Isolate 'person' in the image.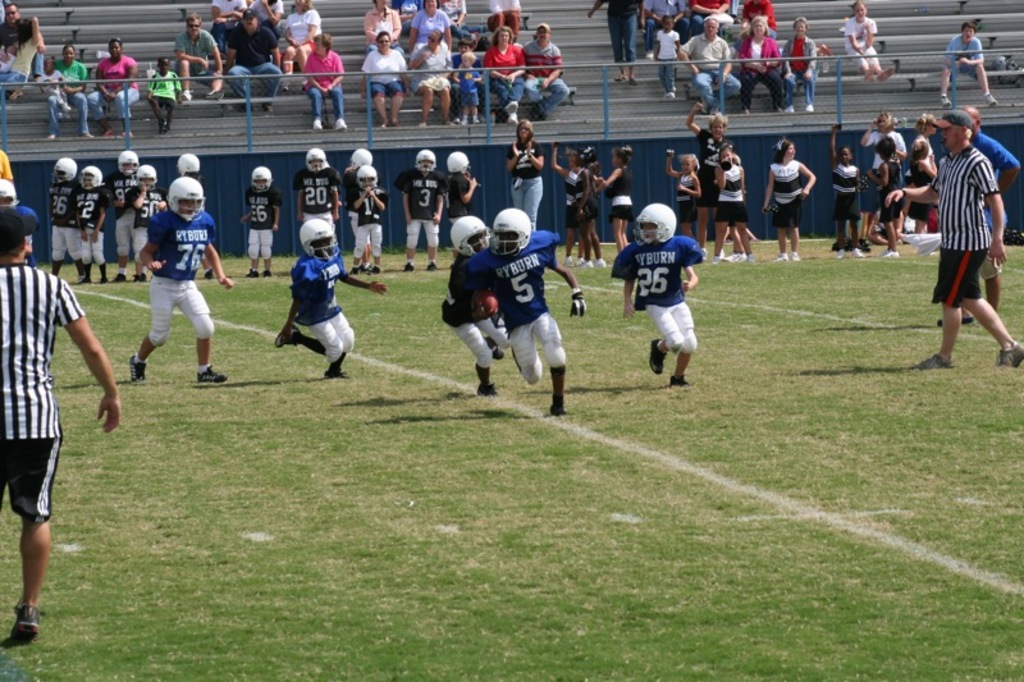
Isolated region: [x1=35, y1=54, x2=67, y2=113].
